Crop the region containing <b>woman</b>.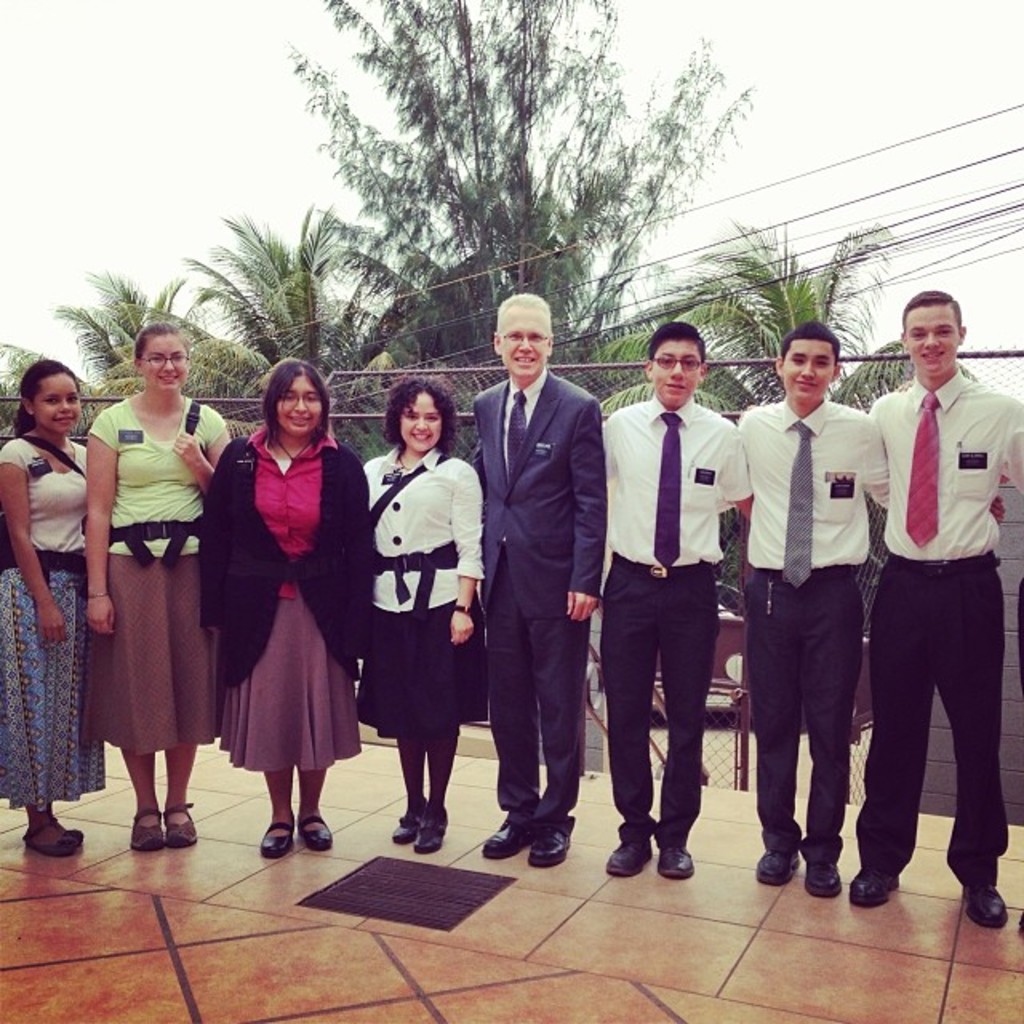
Crop region: <region>0, 358, 109, 859</region>.
